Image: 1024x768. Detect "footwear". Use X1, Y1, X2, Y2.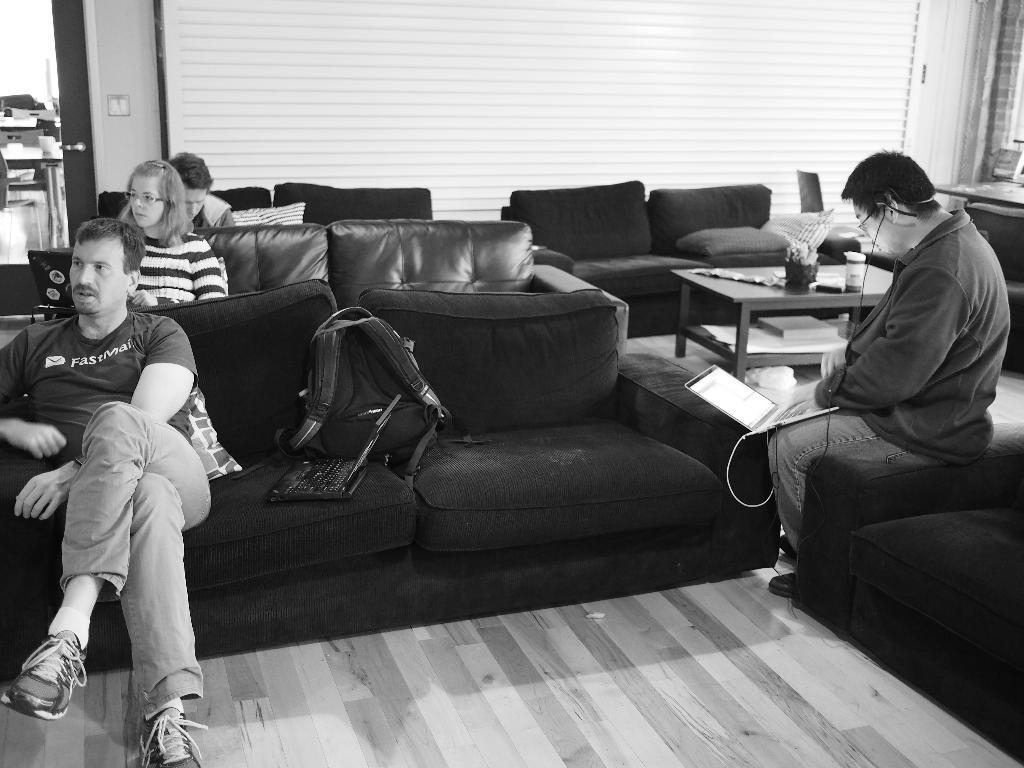
771, 536, 798, 565.
